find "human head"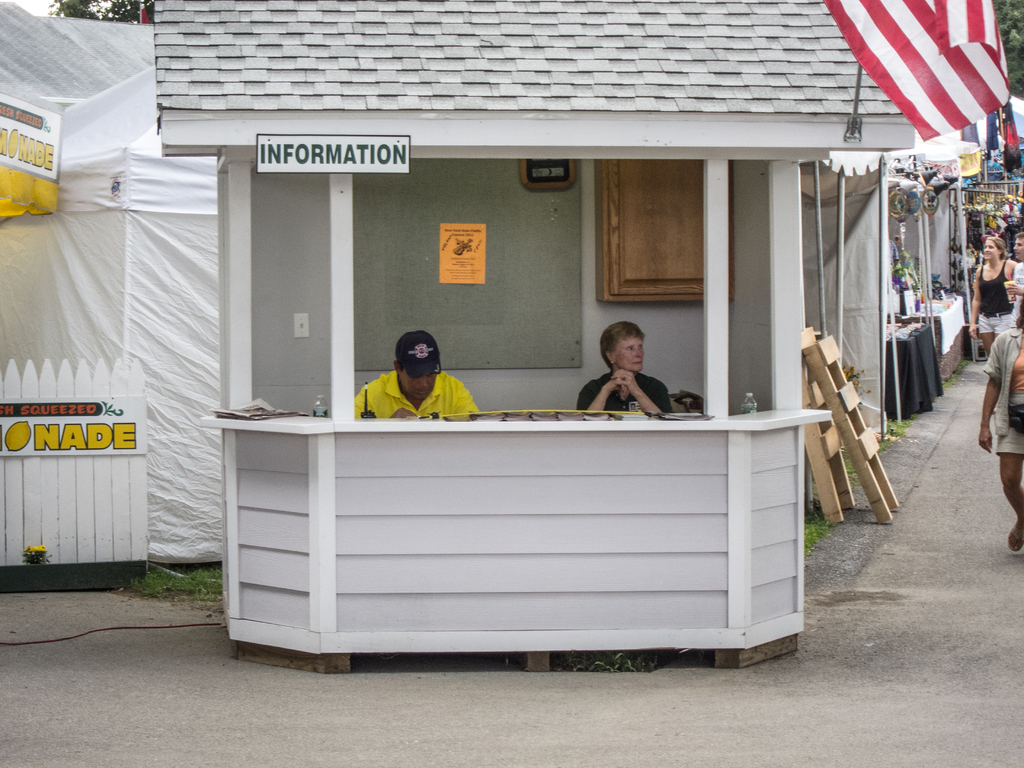
[981,237,1004,262]
